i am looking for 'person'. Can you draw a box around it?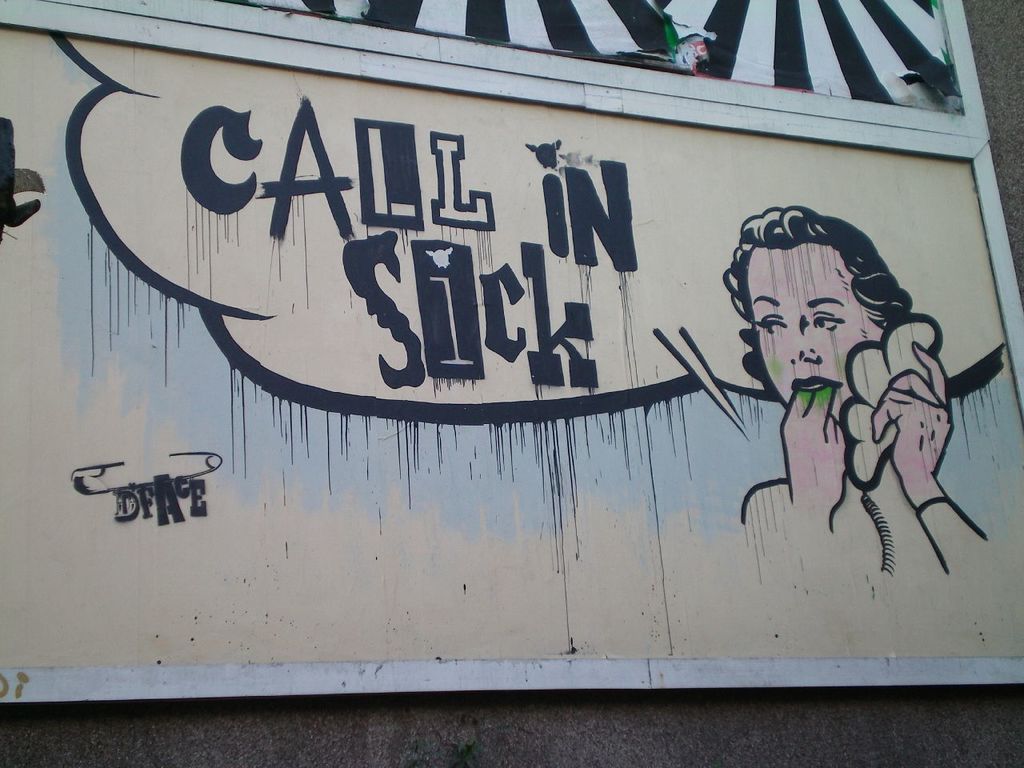
Sure, the bounding box is (x1=722, y1=203, x2=972, y2=626).
